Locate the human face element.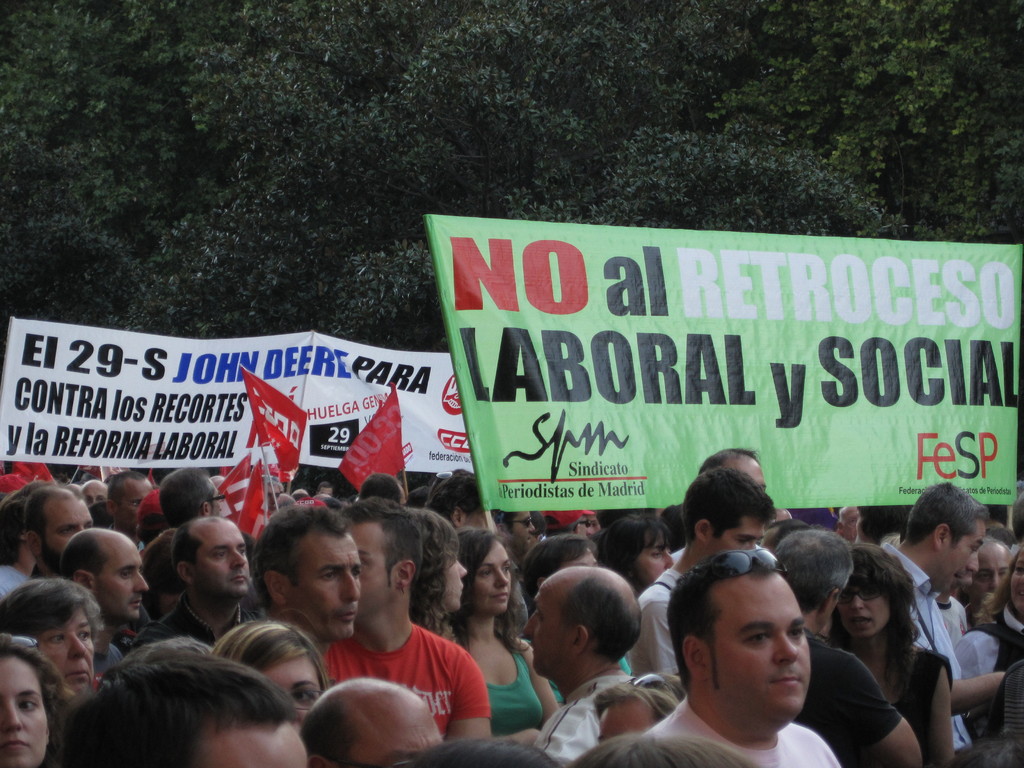
Element bbox: (x1=255, y1=653, x2=324, y2=715).
